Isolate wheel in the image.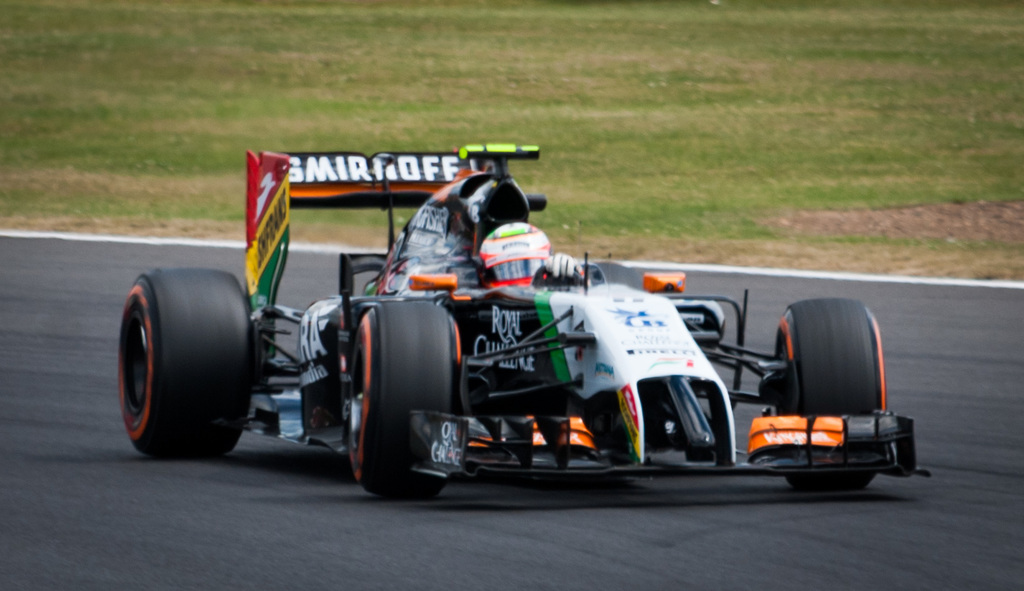
Isolated region: locate(111, 273, 235, 447).
